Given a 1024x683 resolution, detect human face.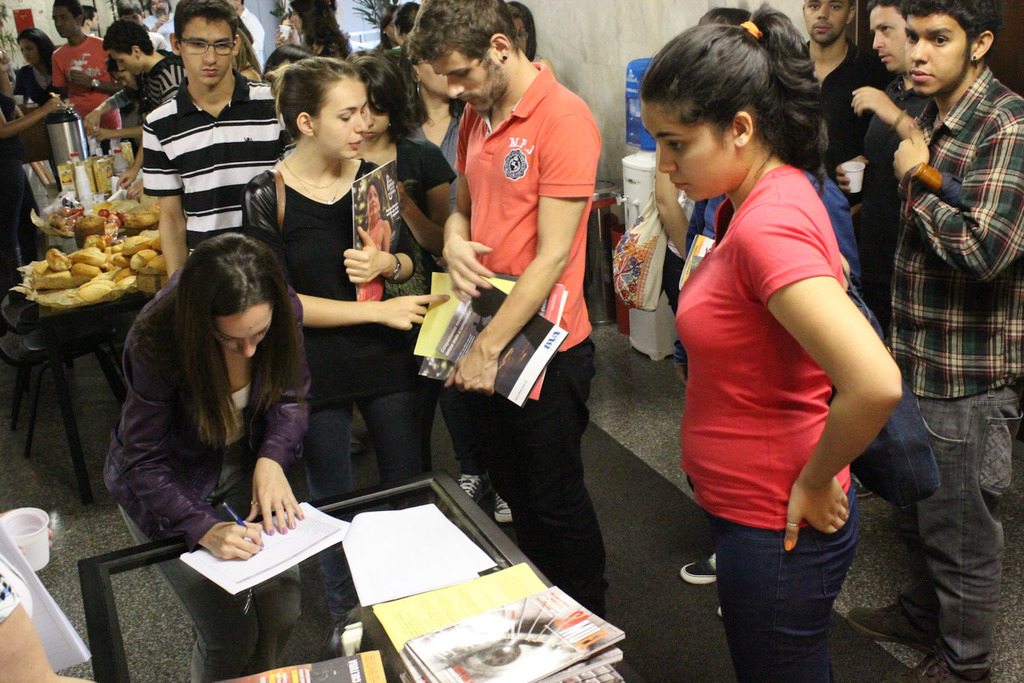
bbox(810, 0, 851, 42).
